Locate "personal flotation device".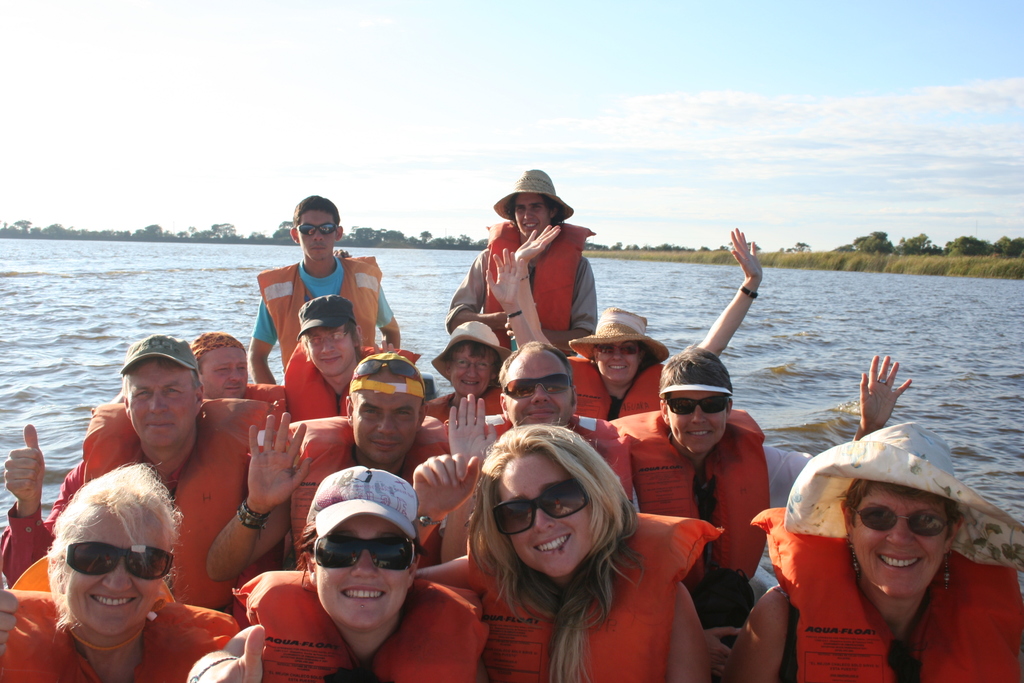
Bounding box: x1=396 y1=388 x2=505 y2=425.
